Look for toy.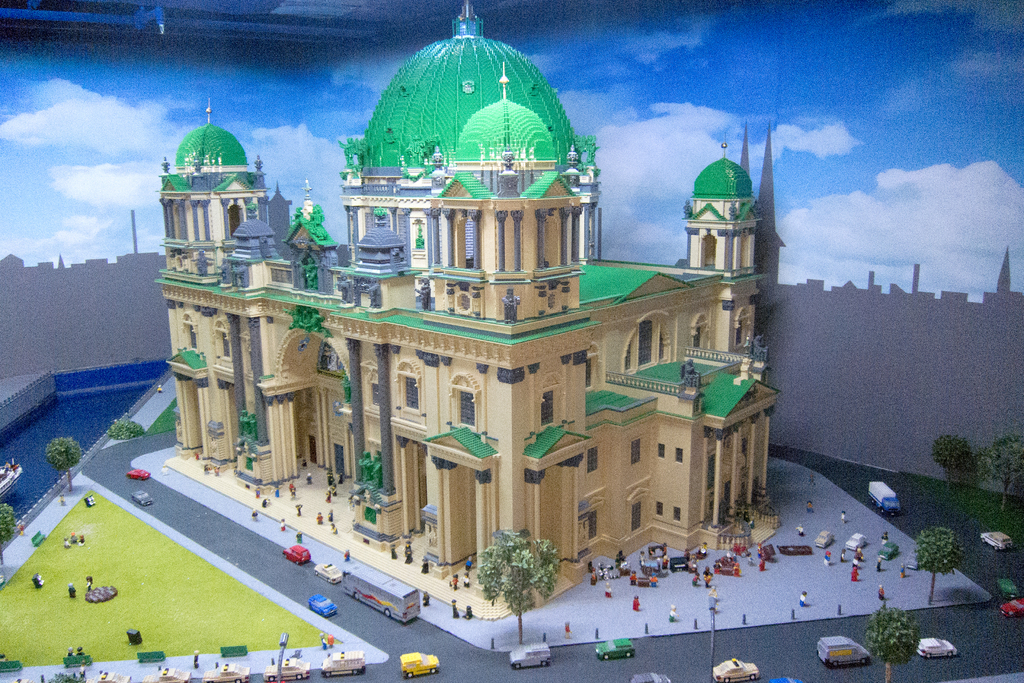
Found: BBox(45, 431, 85, 492).
